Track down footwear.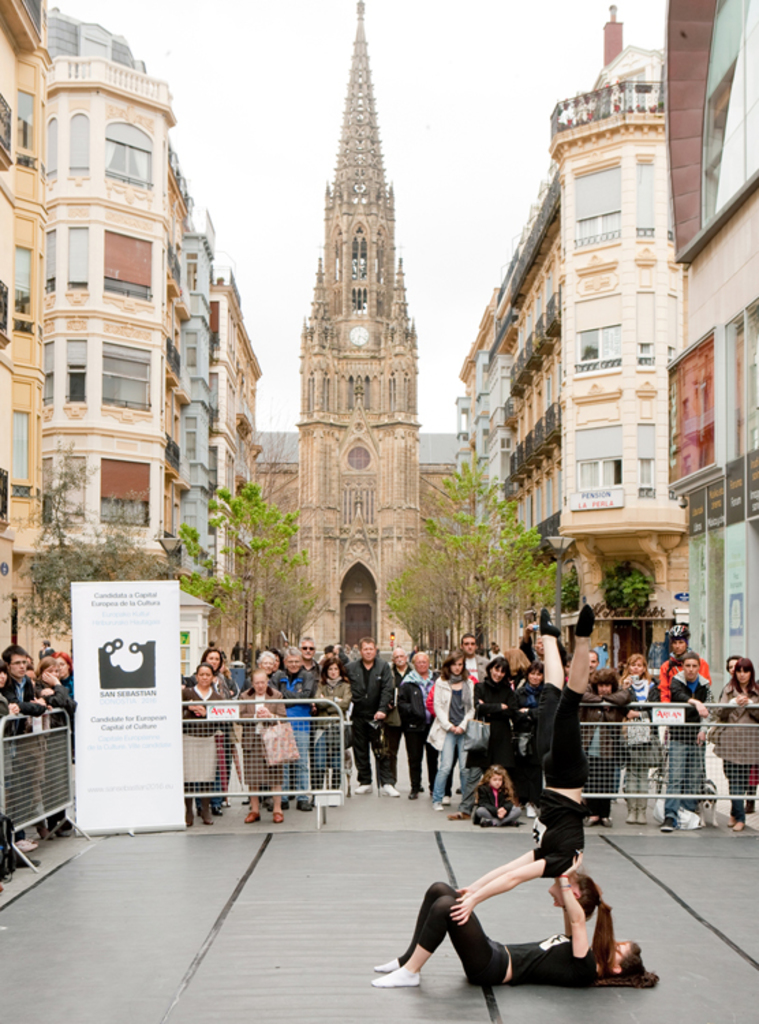
Tracked to <region>429, 801, 444, 811</region>.
